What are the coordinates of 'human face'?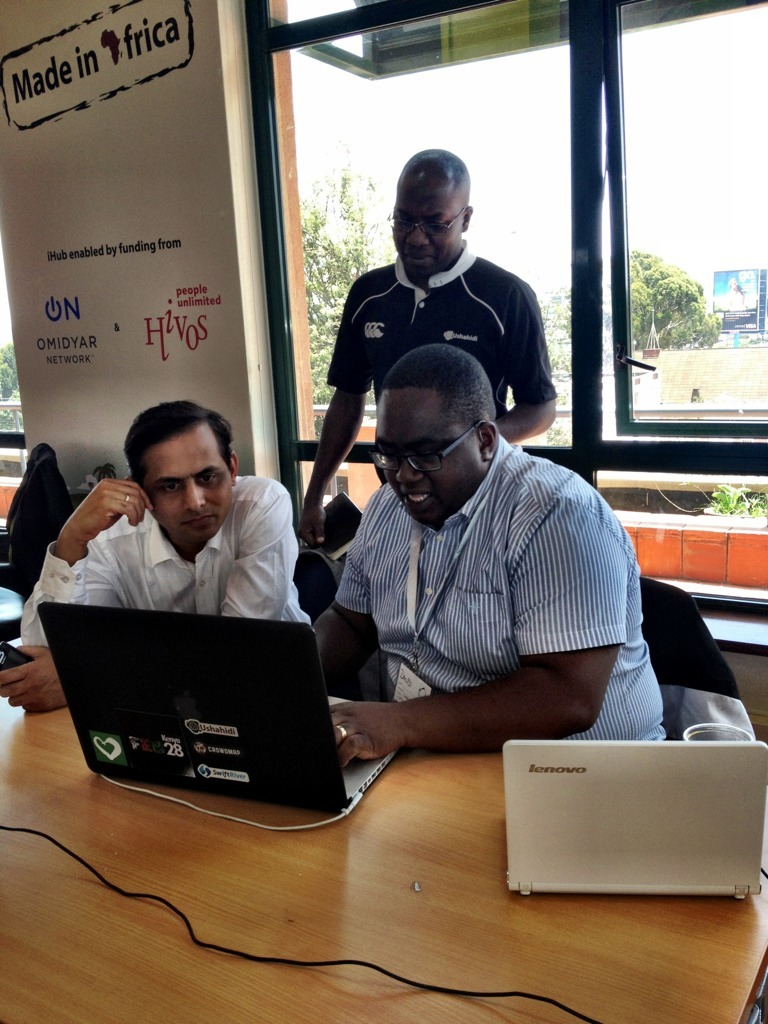
[left=370, top=392, right=477, bottom=513].
